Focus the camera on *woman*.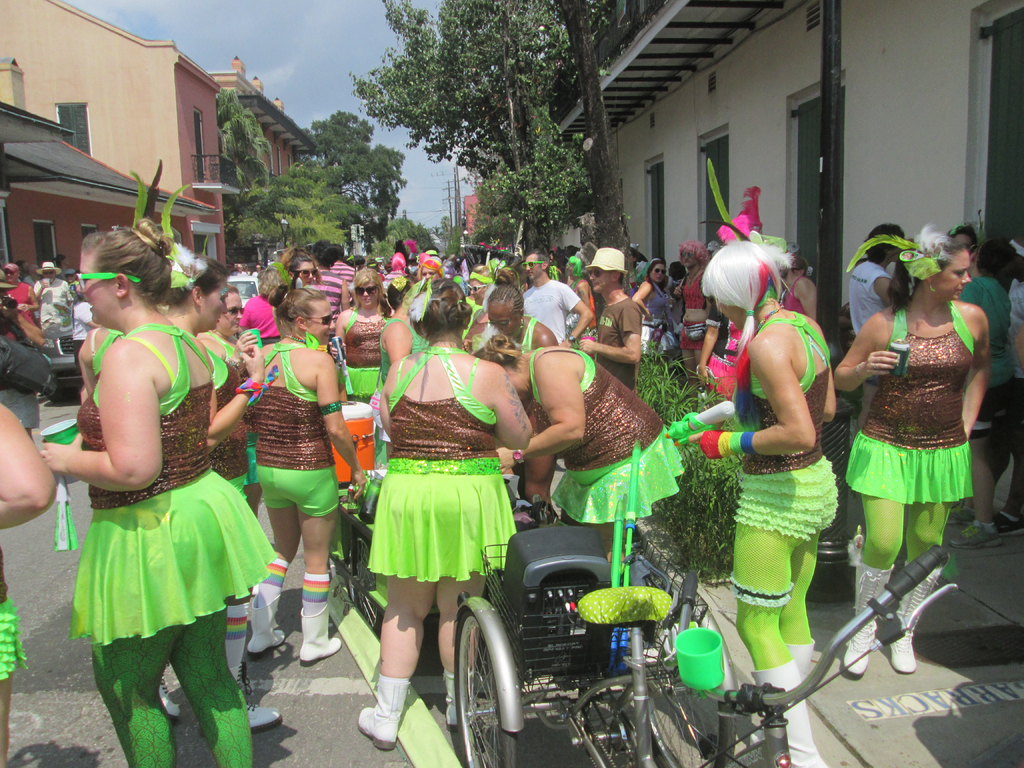
Focus region: bbox=(634, 256, 673, 367).
